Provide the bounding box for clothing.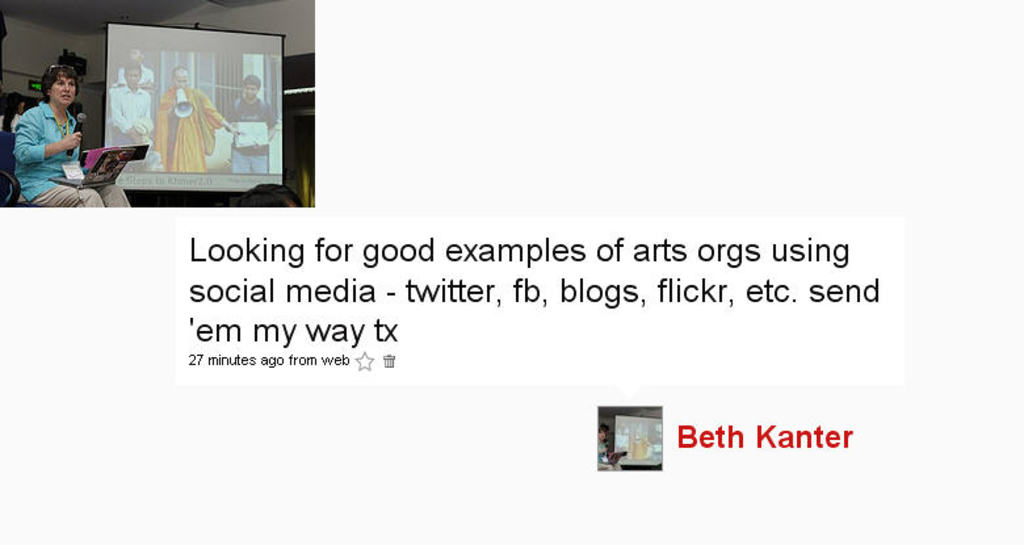
(226,89,281,172).
